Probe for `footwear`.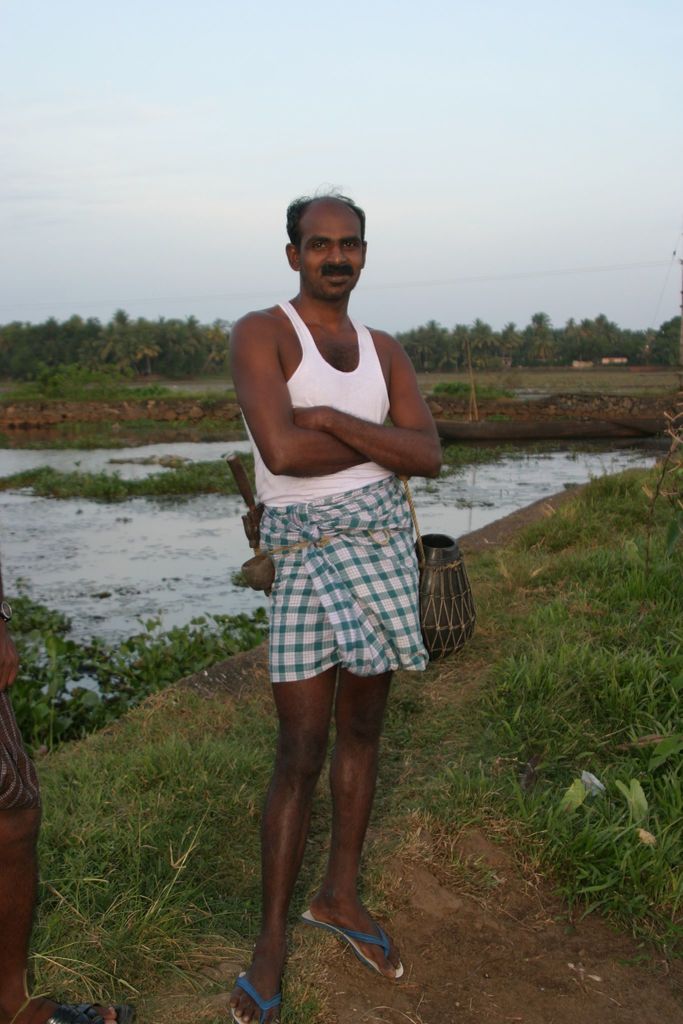
Probe result: <bbox>232, 970, 283, 1023</bbox>.
